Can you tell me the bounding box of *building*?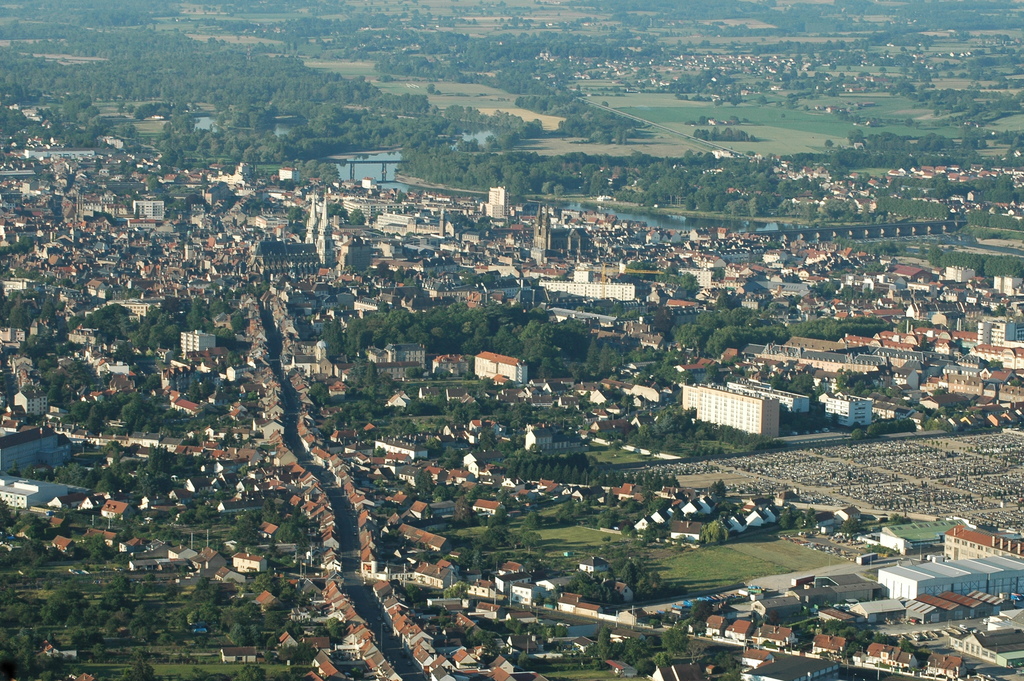
select_region(247, 241, 319, 279).
